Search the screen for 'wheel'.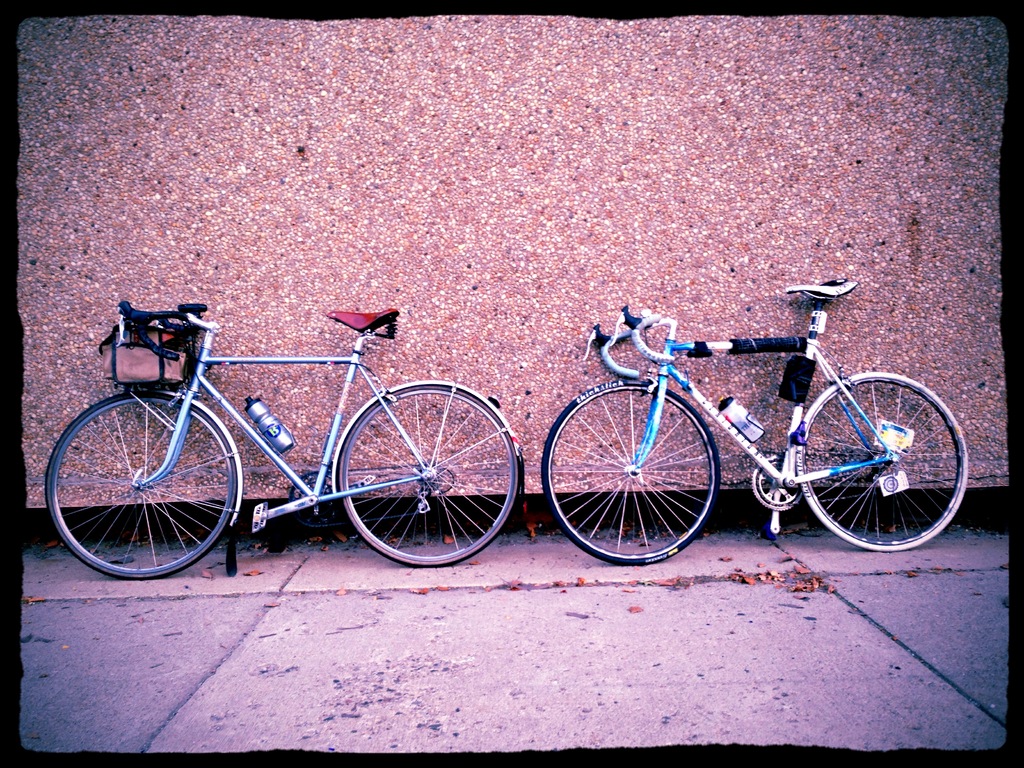
Found at detection(339, 385, 520, 568).
